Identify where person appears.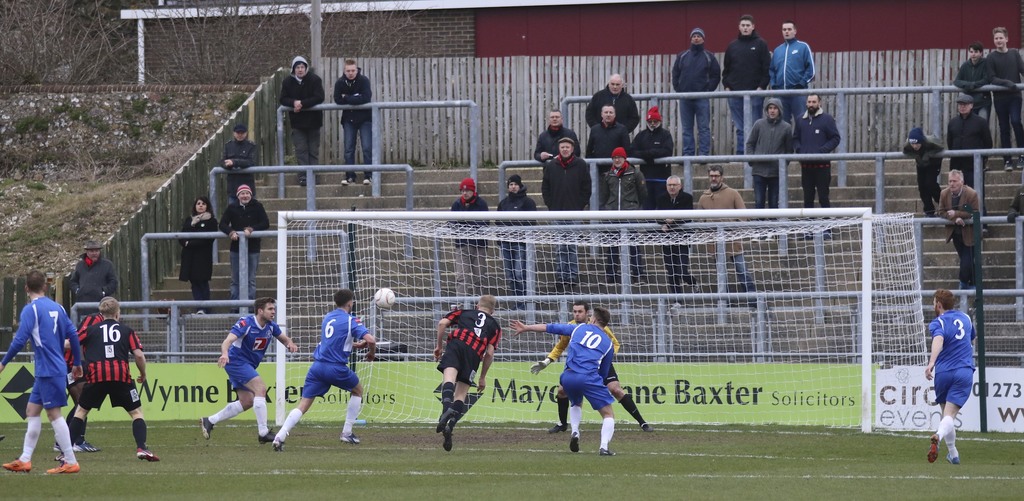
Appears at (728,21,770,156).
